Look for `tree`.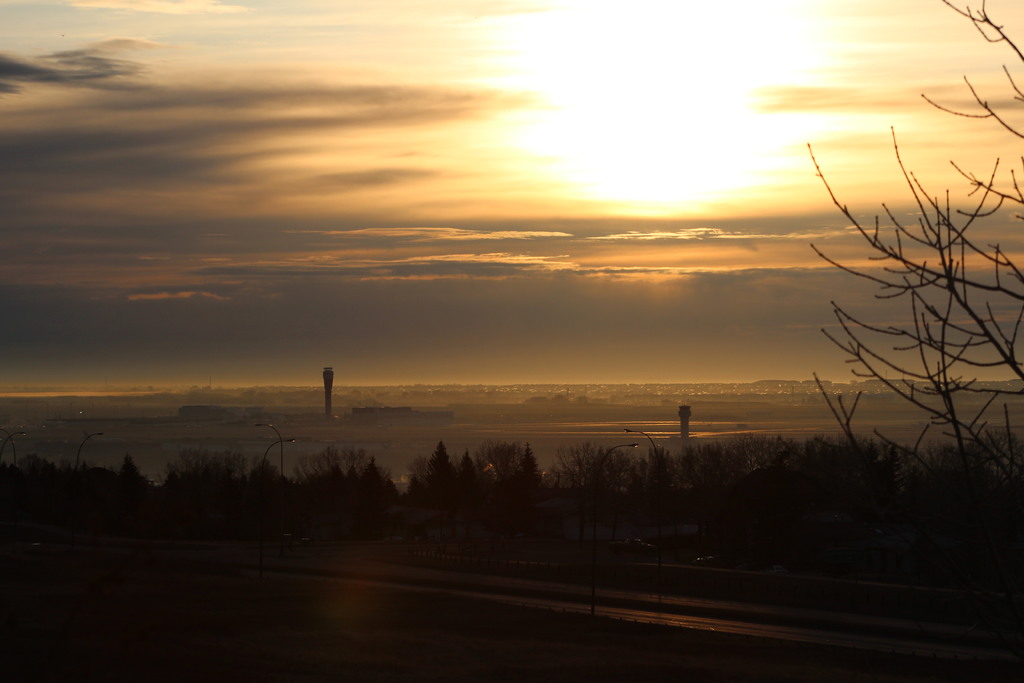
Found: l=733, t=429, r=769, b=486.
